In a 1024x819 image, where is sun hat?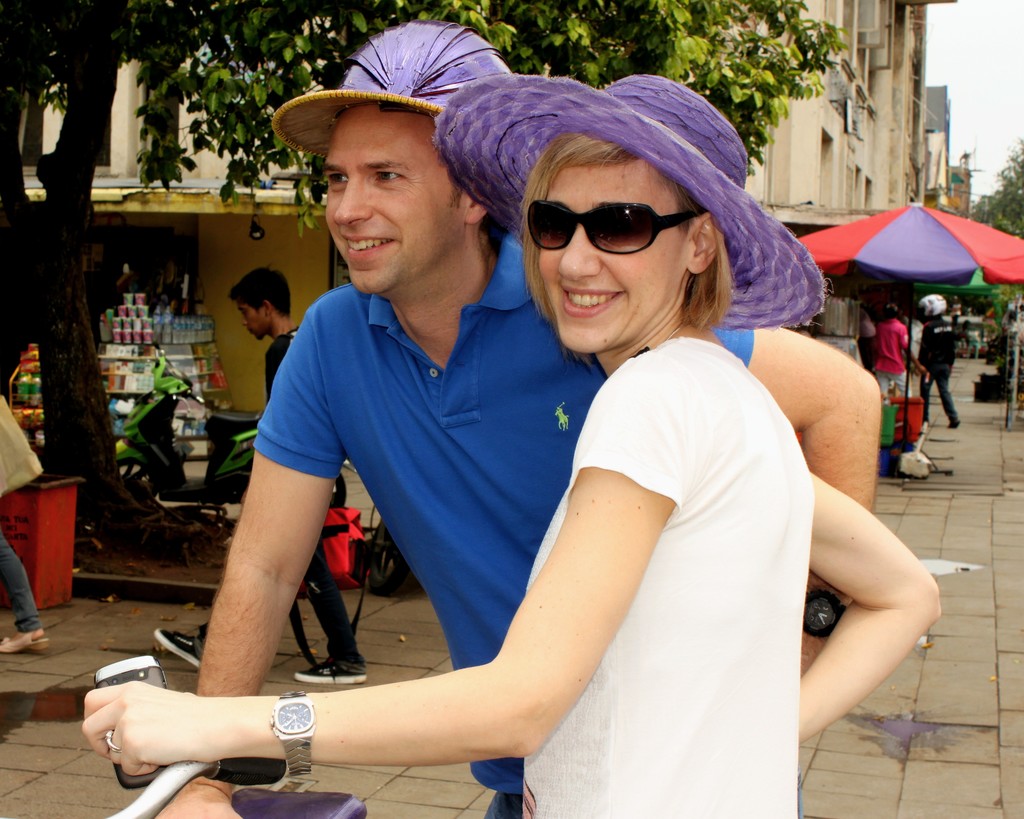
<region>435, 67, 831, 331</region>.
